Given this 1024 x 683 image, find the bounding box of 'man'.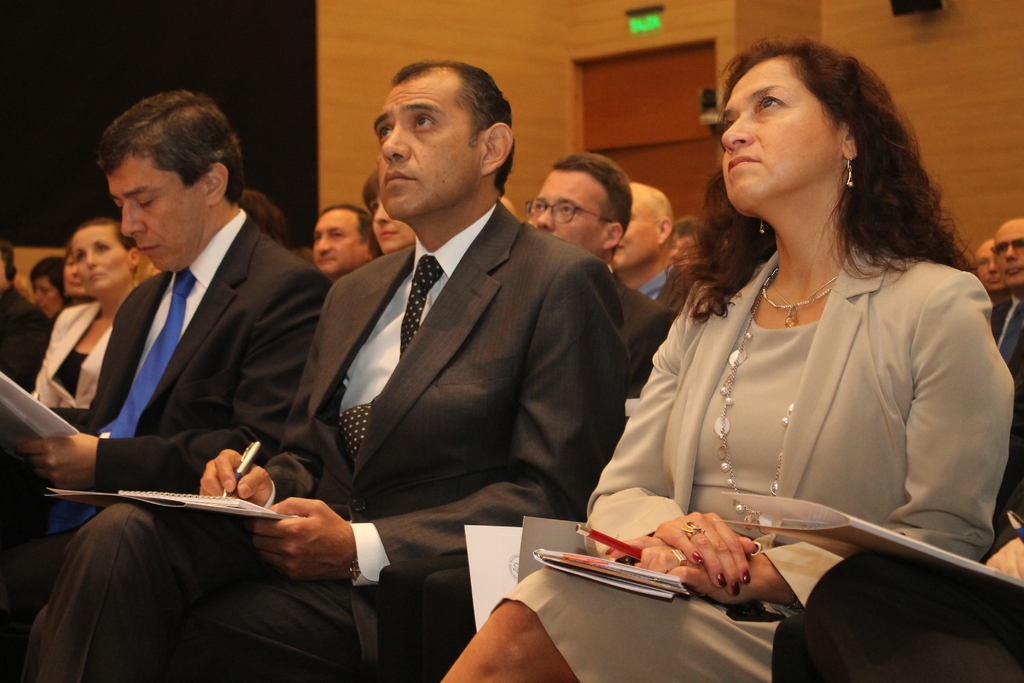
box=[360, 168, 413, 250].
